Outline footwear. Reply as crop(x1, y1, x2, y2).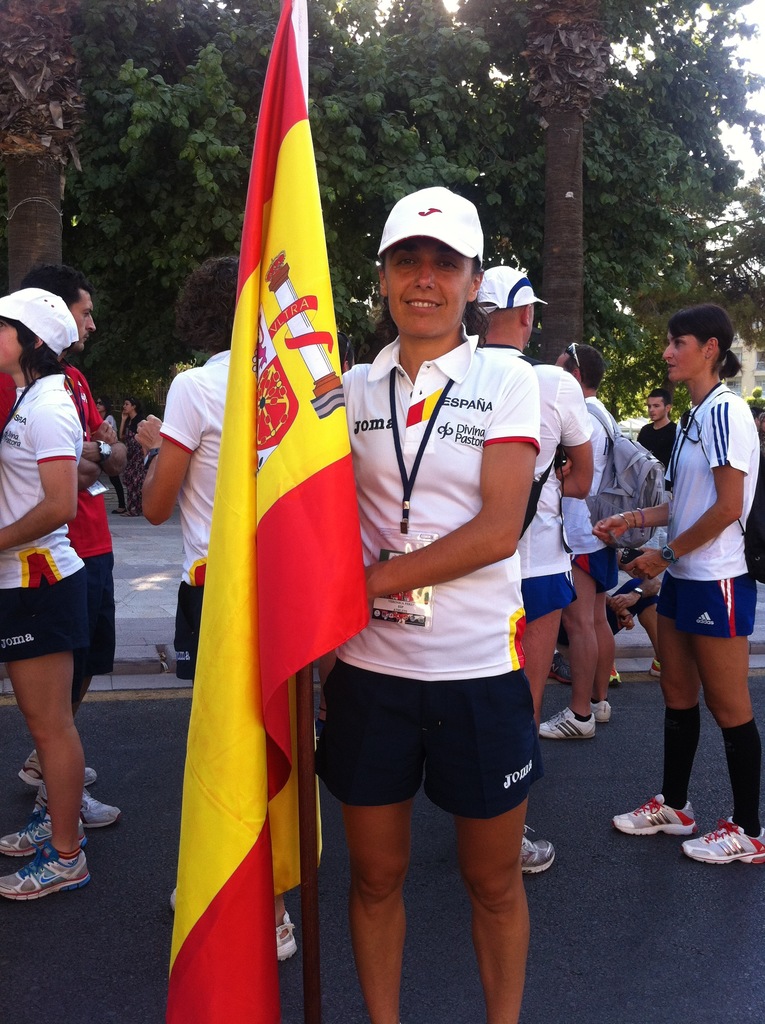
crop(270, 906, 300, 963).
